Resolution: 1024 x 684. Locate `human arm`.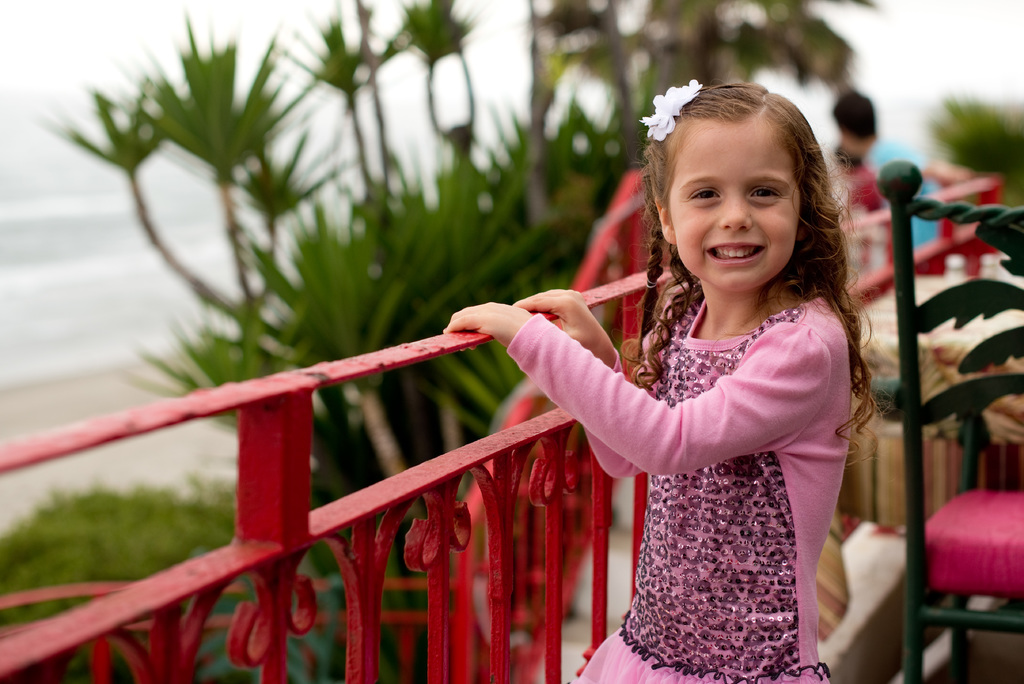
516 288 662 481.
